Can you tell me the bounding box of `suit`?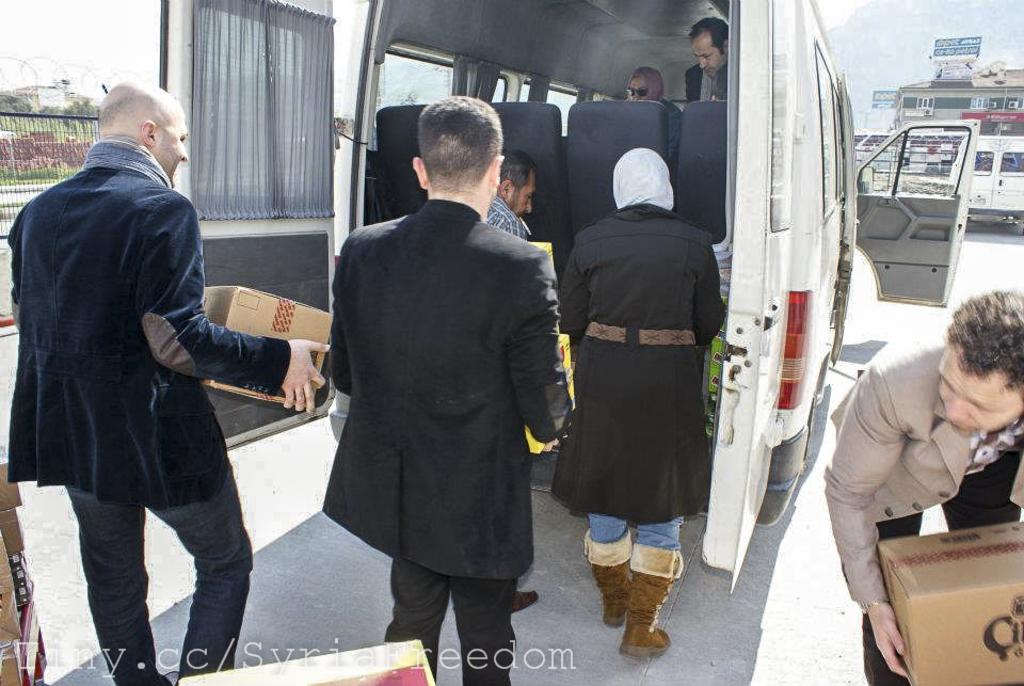
locate(320, 198, 570, 685).
